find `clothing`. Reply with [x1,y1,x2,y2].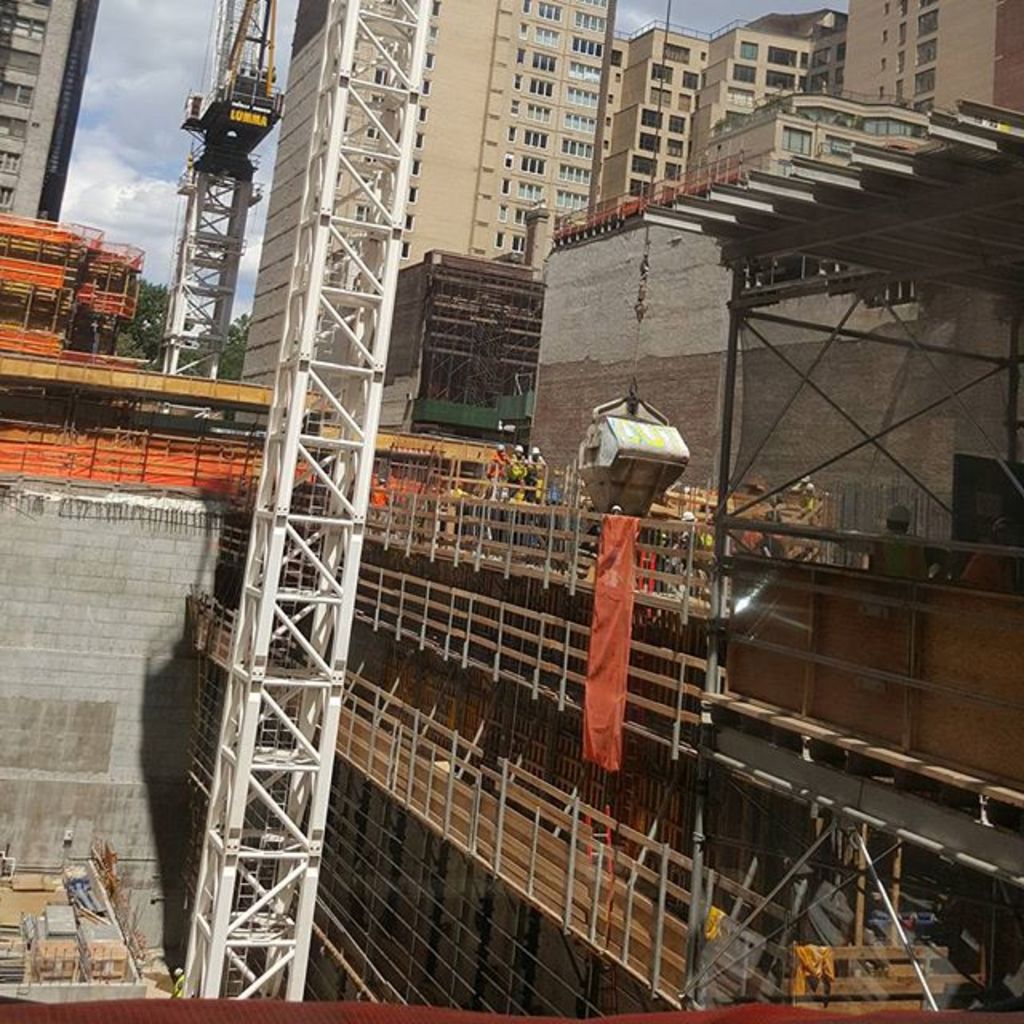
[528,458,549,499].
